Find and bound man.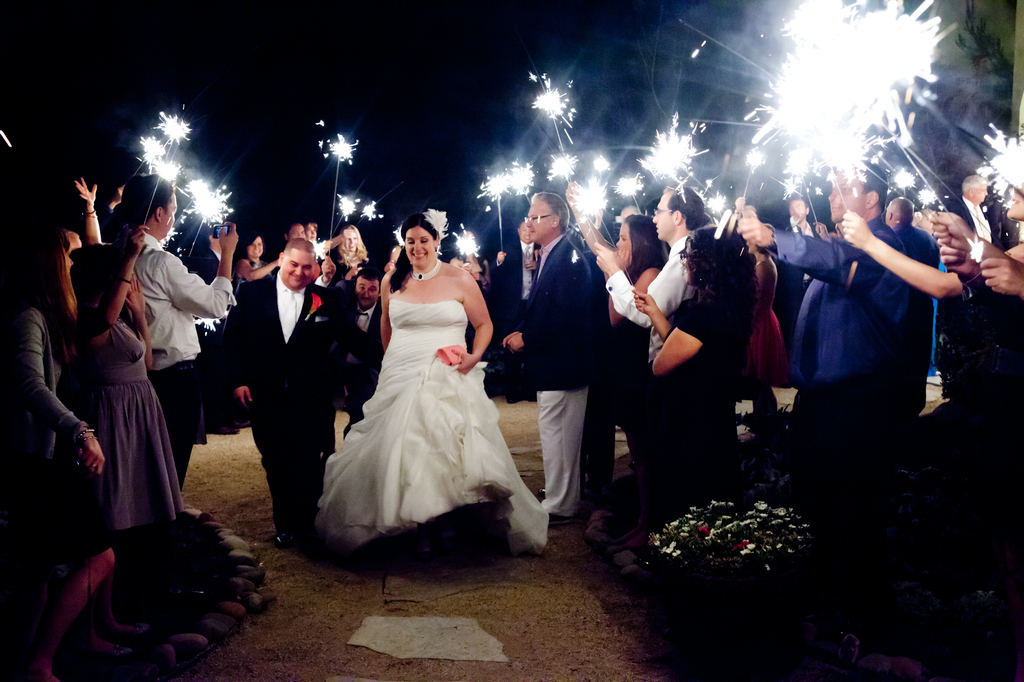
Bound: bbox=[783, 199, 822, 289].
